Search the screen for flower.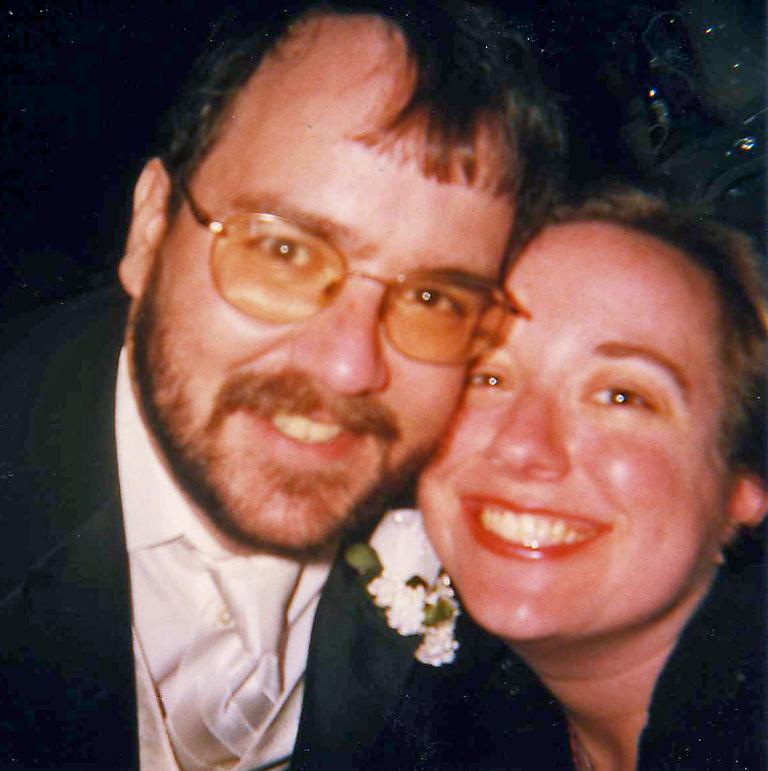
Found at (x1=344, y1=545, x2=391, y2=584).
